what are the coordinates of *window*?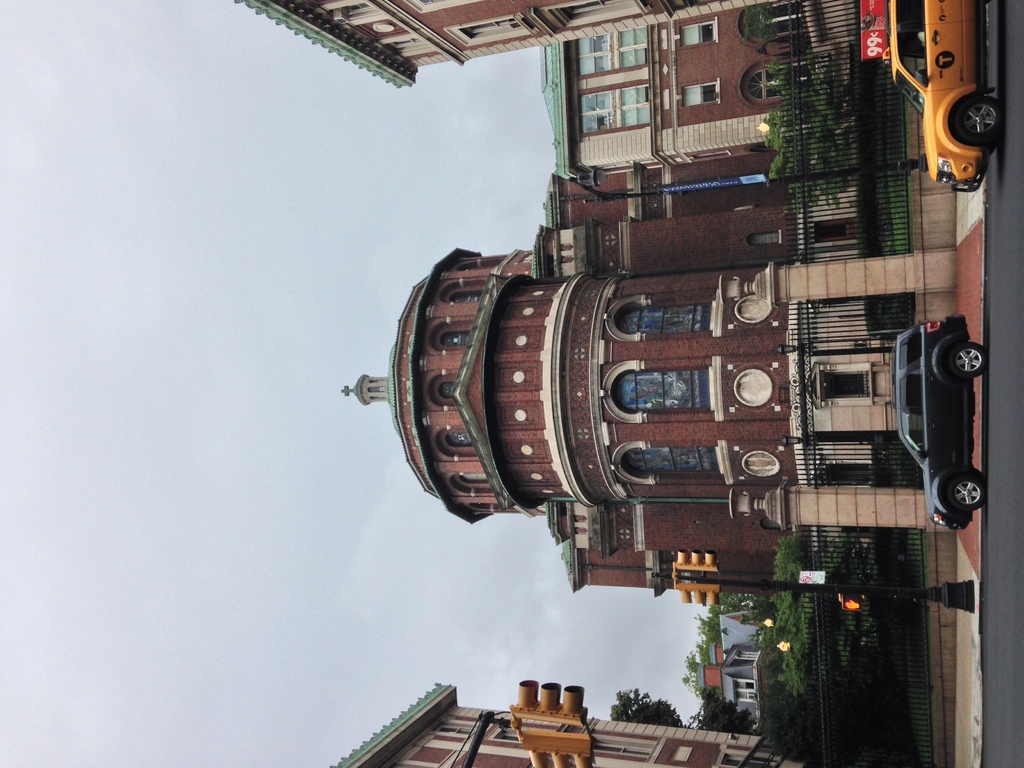
left=676, top=12, right=719, bottom=46.
